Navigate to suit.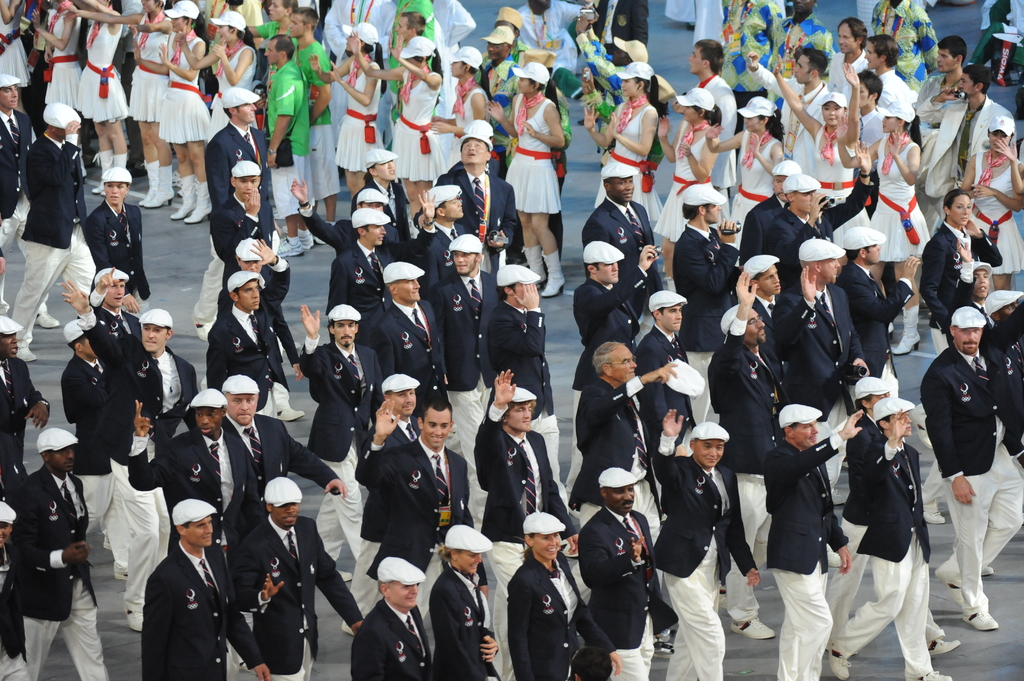
Navigation target: Rect(353, 597, 439, 680).
